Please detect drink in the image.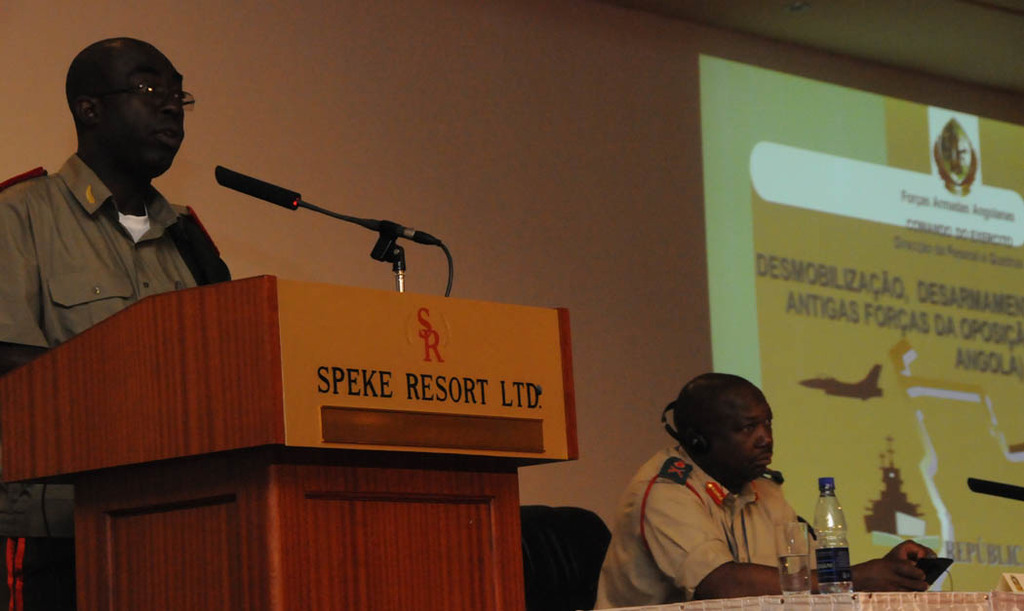
816,549,855,593.
